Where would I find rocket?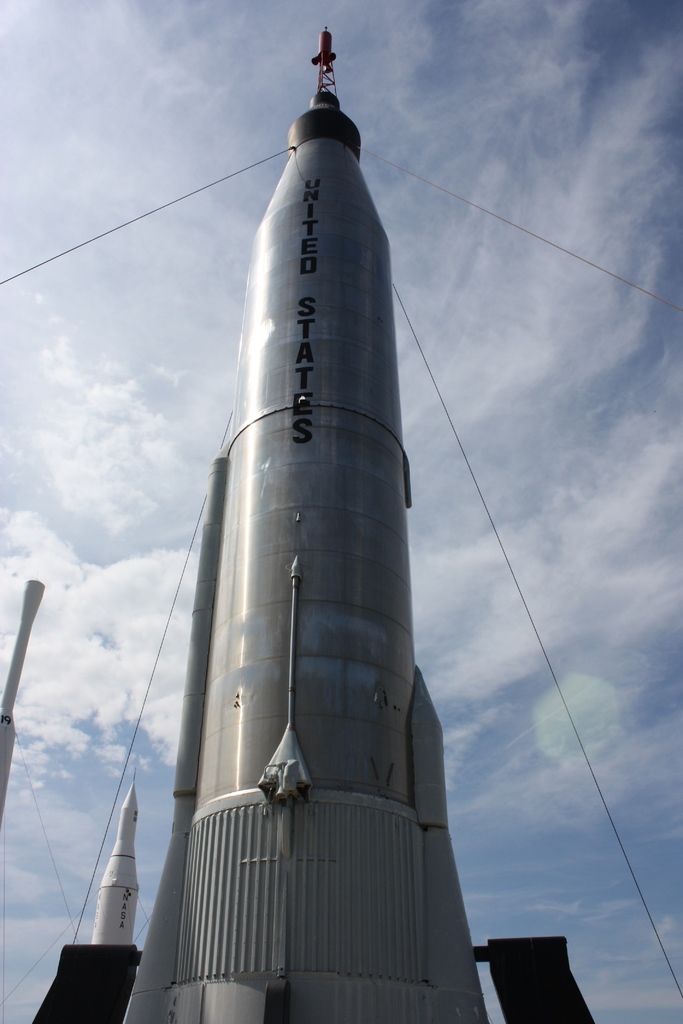
At 95,763,138,944.
